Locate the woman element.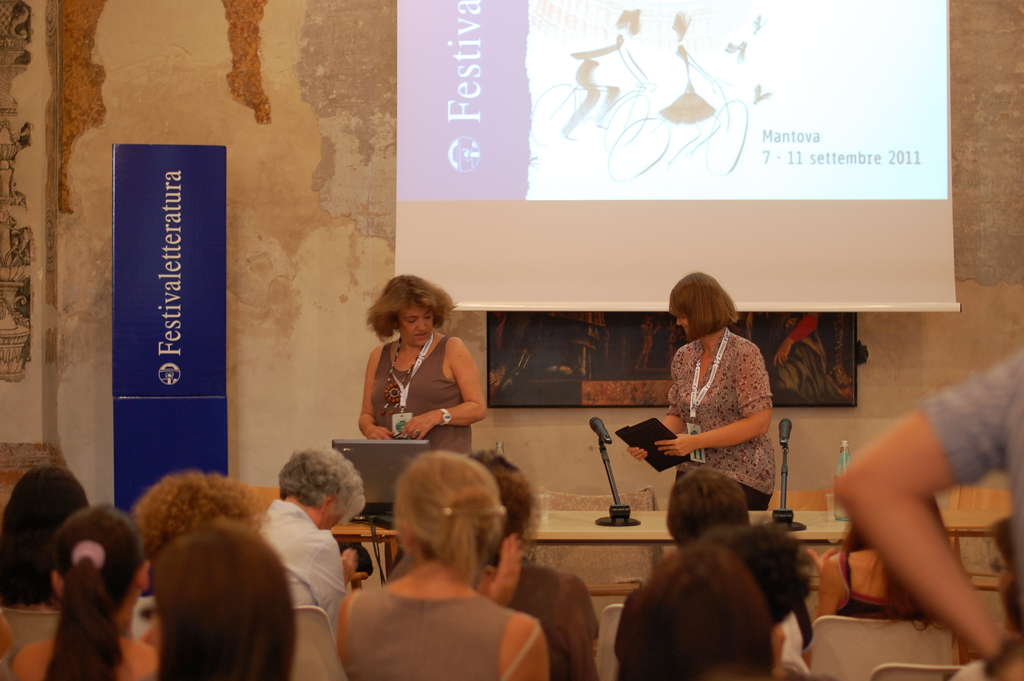
Element bbox: (386, 455, 601, 680).
